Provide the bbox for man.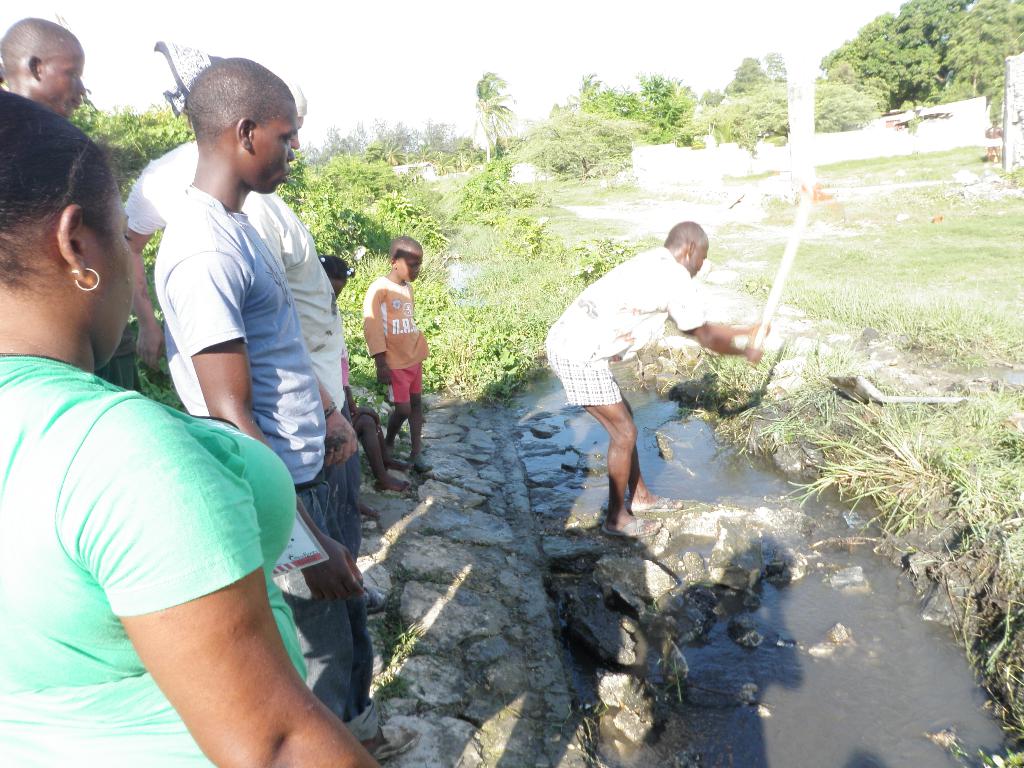
box(119, 124, 371, 723).
